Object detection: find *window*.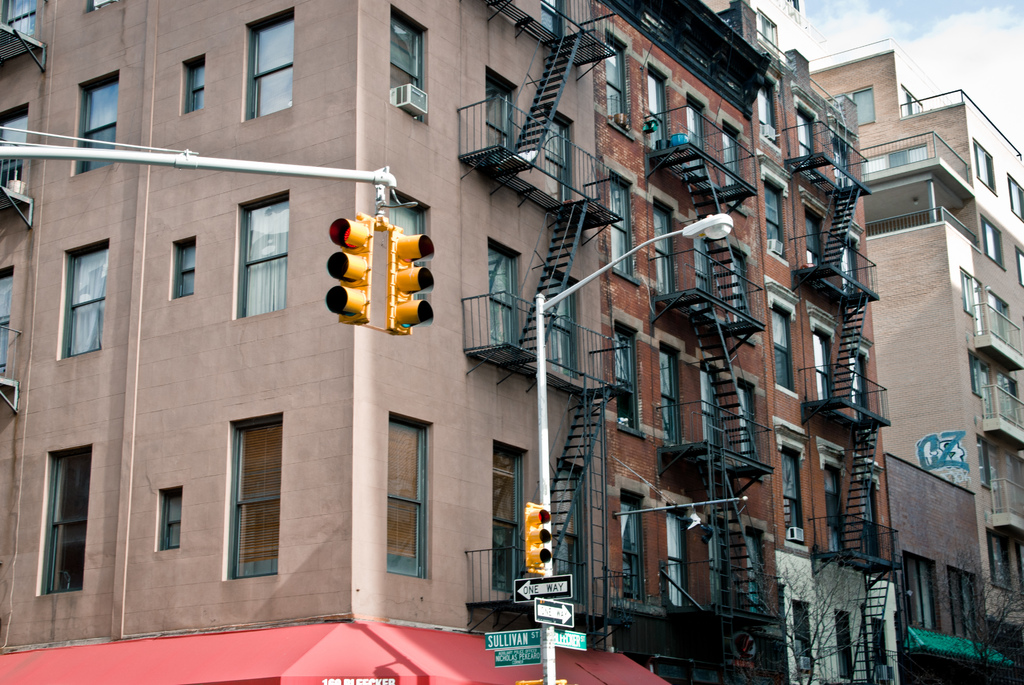
bbox=(765, 310, 792, 393).
